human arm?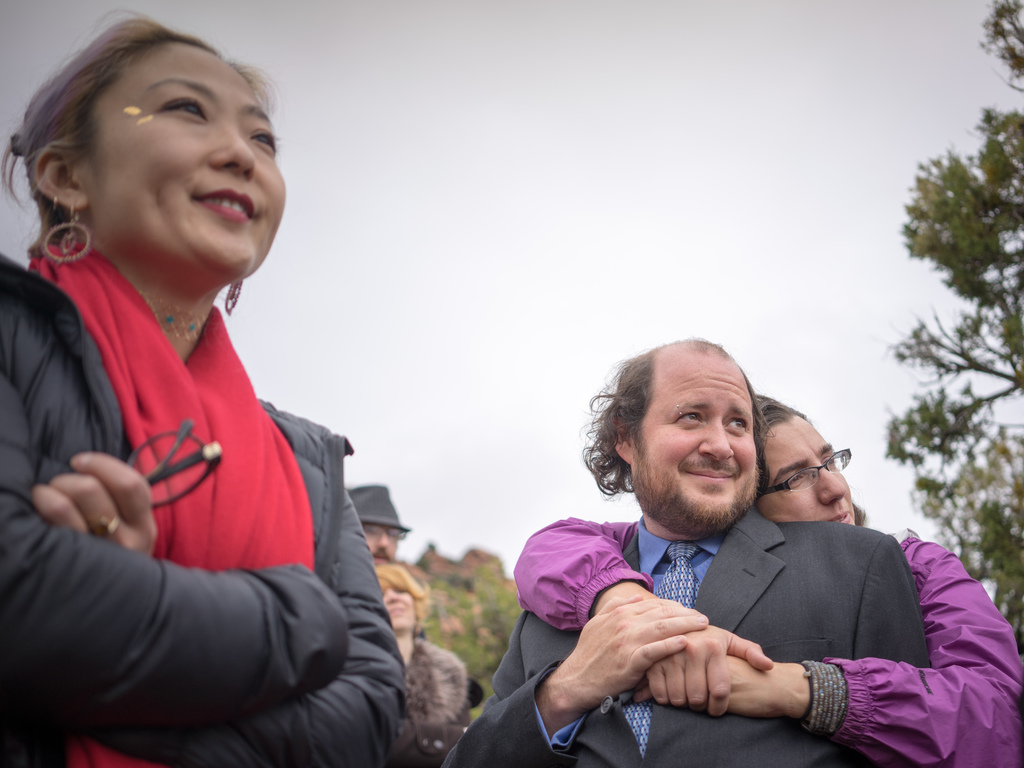
detection(635, 538, 1023, 765)
